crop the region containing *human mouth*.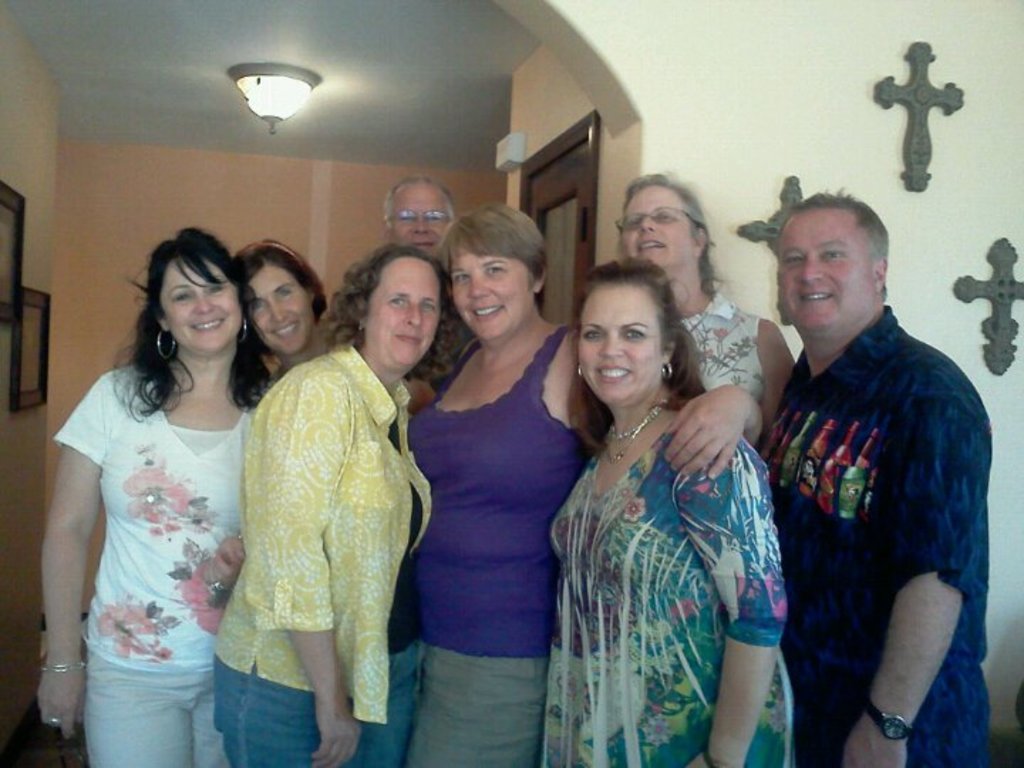
Crop region: region(589, 361, 637, 388).
